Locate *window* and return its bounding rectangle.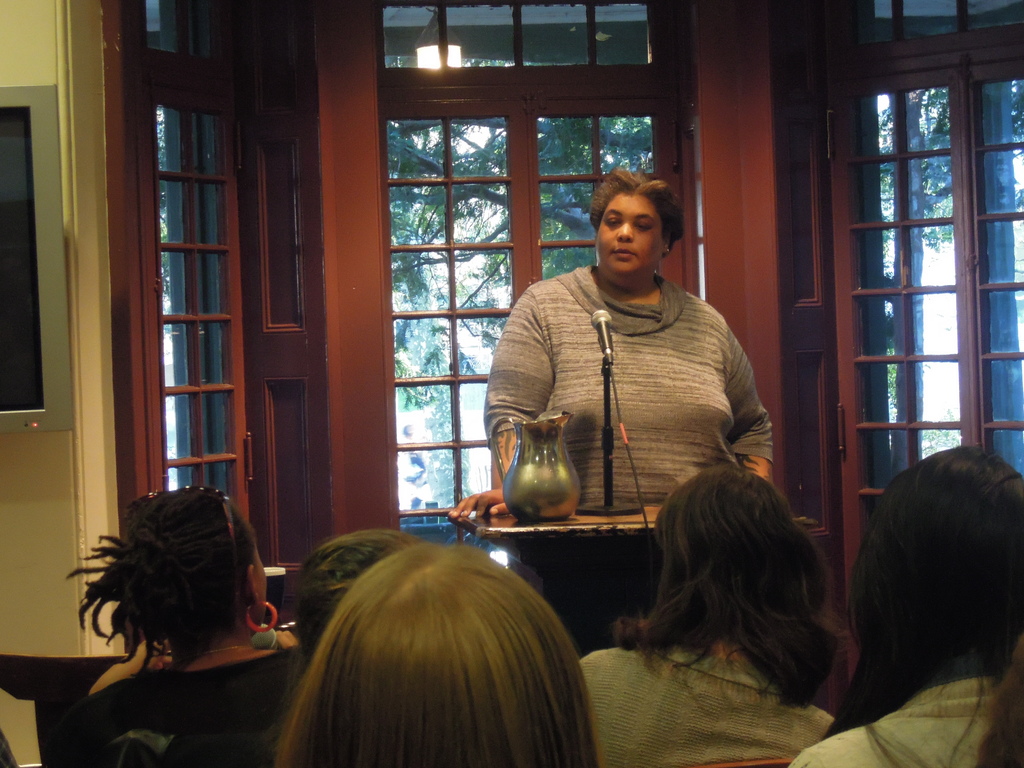
bbox=[376, 0, 700, 547].
